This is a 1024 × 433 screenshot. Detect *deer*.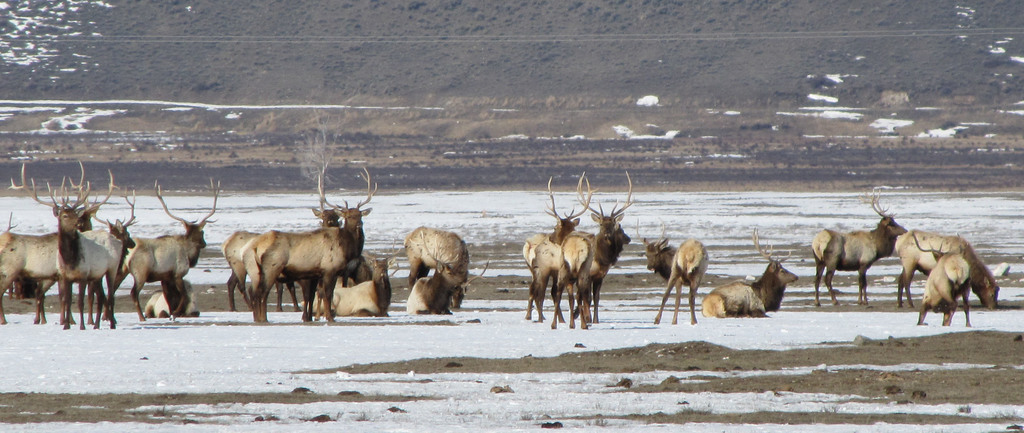
[left=407, top=227, right=473, bottom=314].
